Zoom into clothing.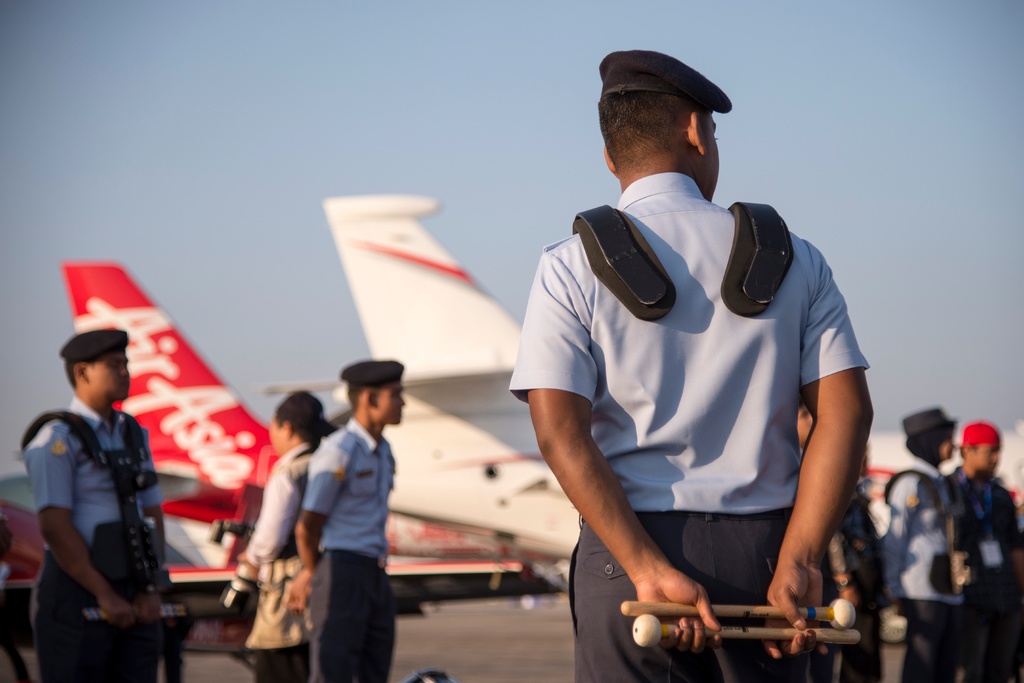
Zoom target: select_region(884, 452, 959, 682).
